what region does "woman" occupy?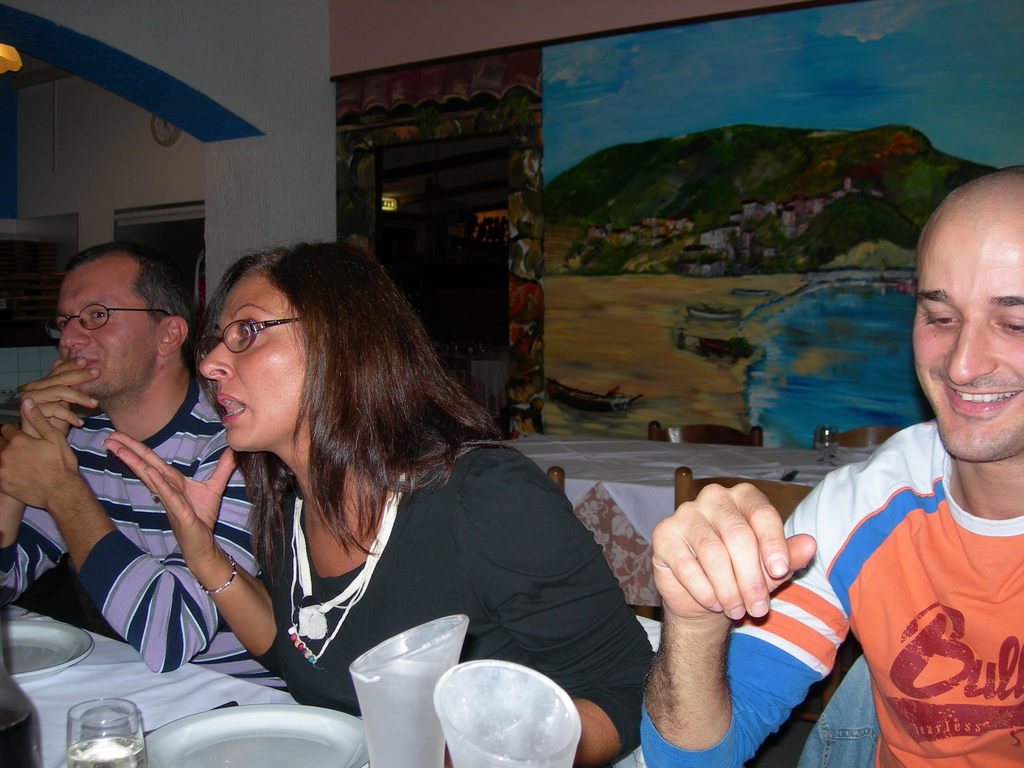
99,238,660,767.
